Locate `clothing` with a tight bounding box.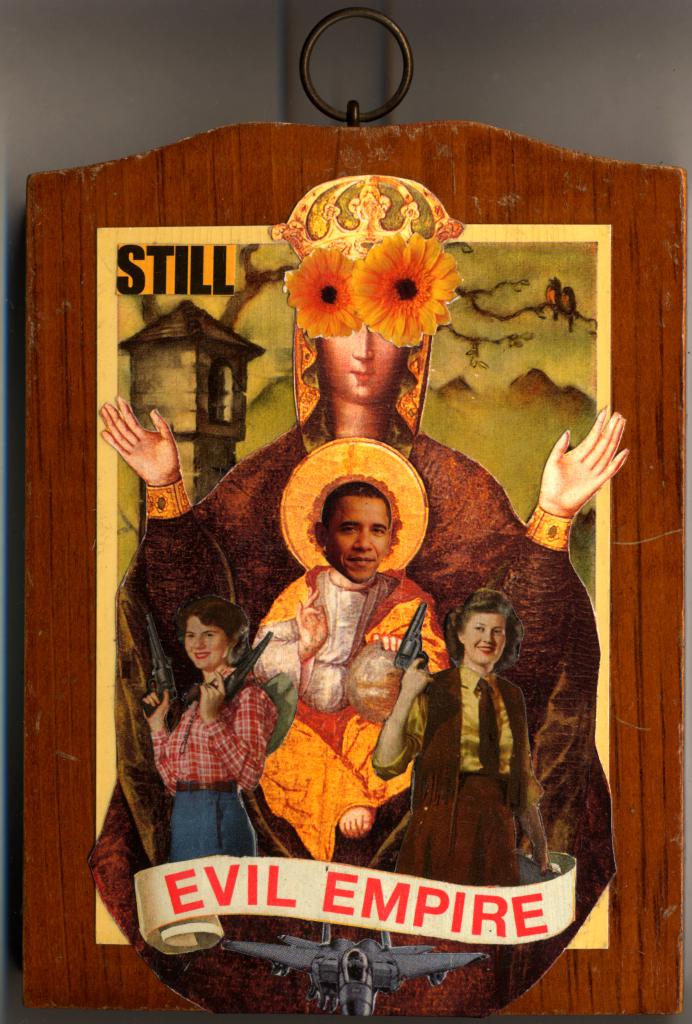
248/556/454/867.
